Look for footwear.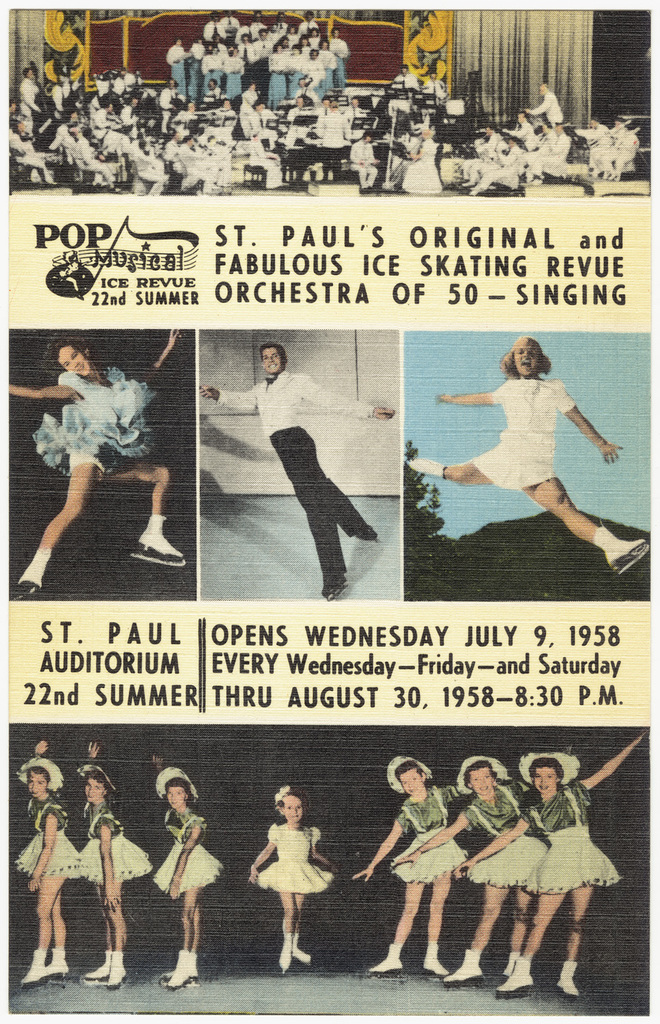
Found: BBox(78, 943, 116, 986).
